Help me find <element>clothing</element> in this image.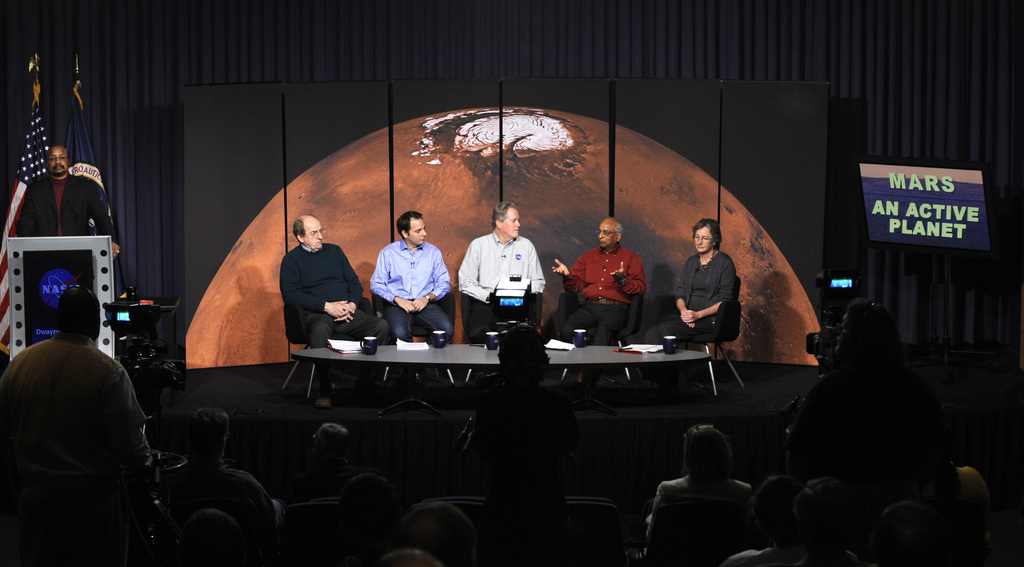
Found it: {"x1": 663, "y1": 245, "x2": 723, "y2": 338}.
